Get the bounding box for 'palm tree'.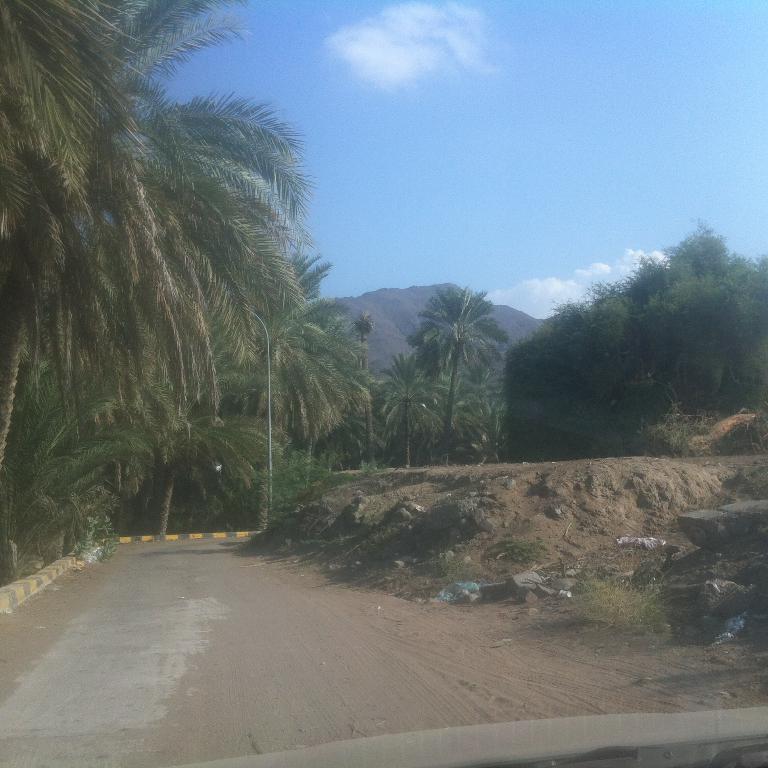
left=0, top=303, right=68, bottom=568.
